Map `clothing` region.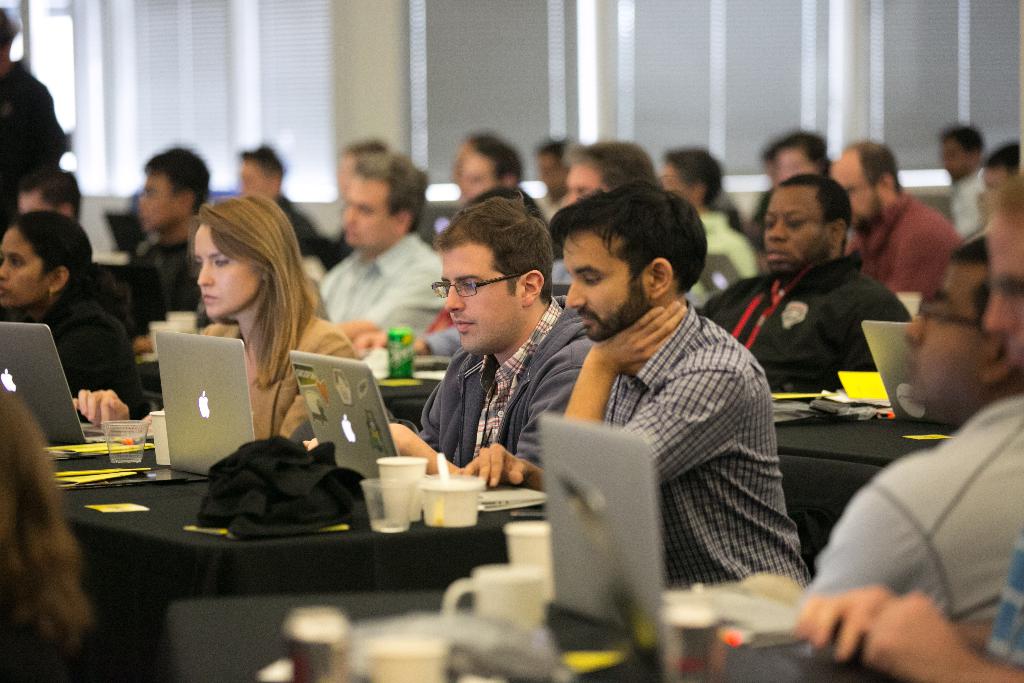
Mapped to [772, 349, 1018, 677].
